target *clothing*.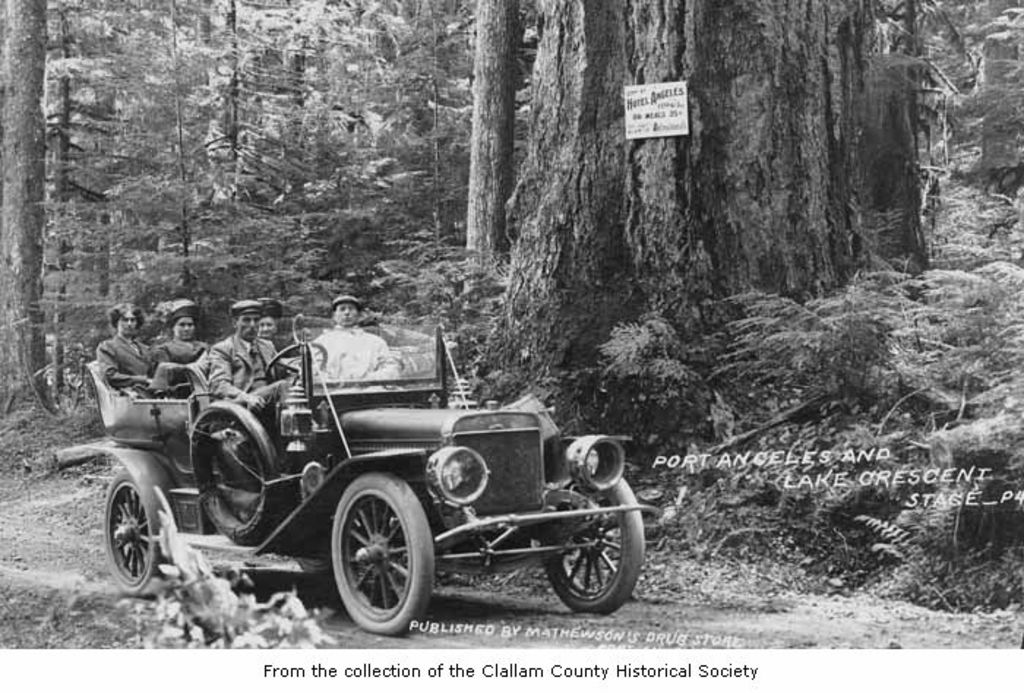
Target region: (x1=307, y1=326, x2=402, y2=390).
